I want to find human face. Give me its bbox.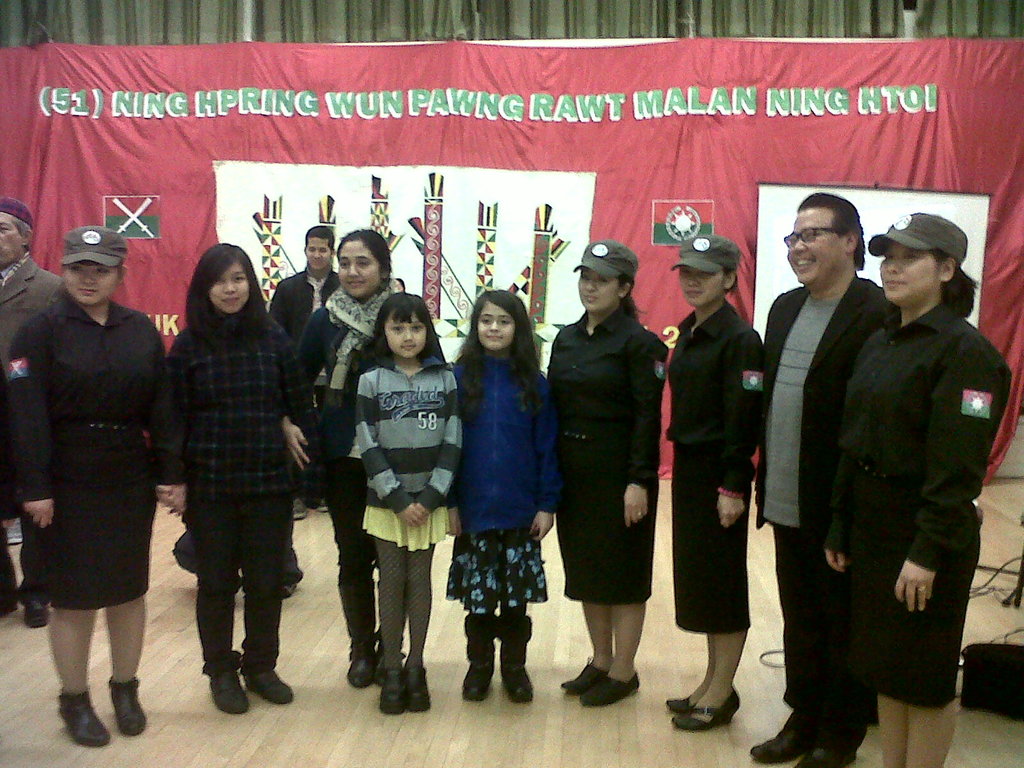
(677,264,723,310).
